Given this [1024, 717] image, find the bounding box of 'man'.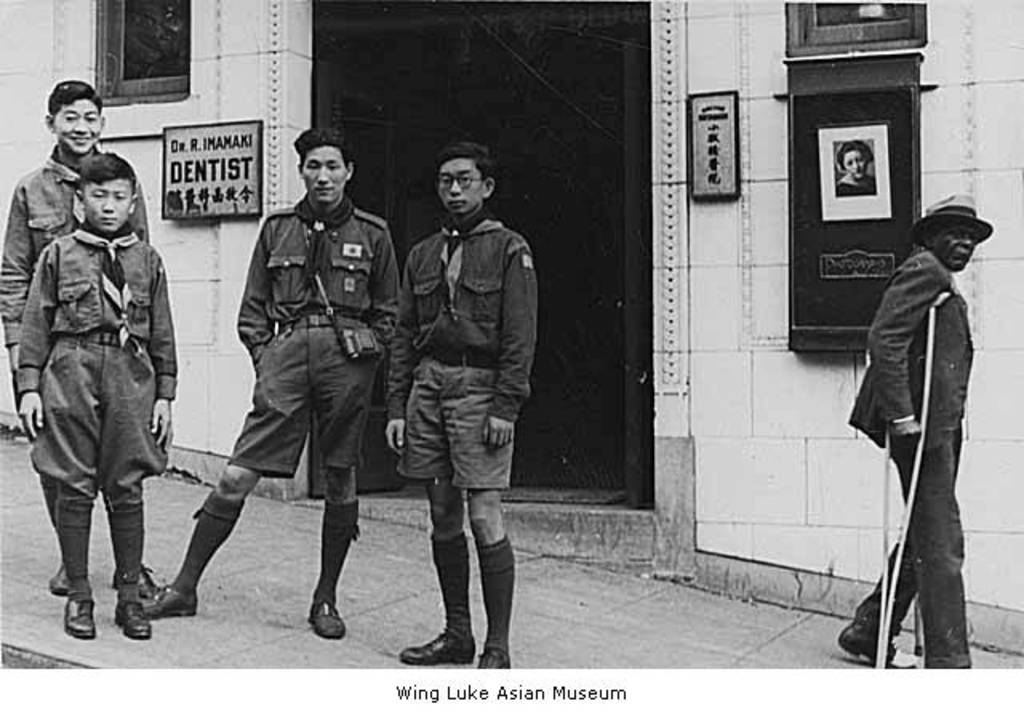
x1=387 y1=136 x2=552 y2=675.
